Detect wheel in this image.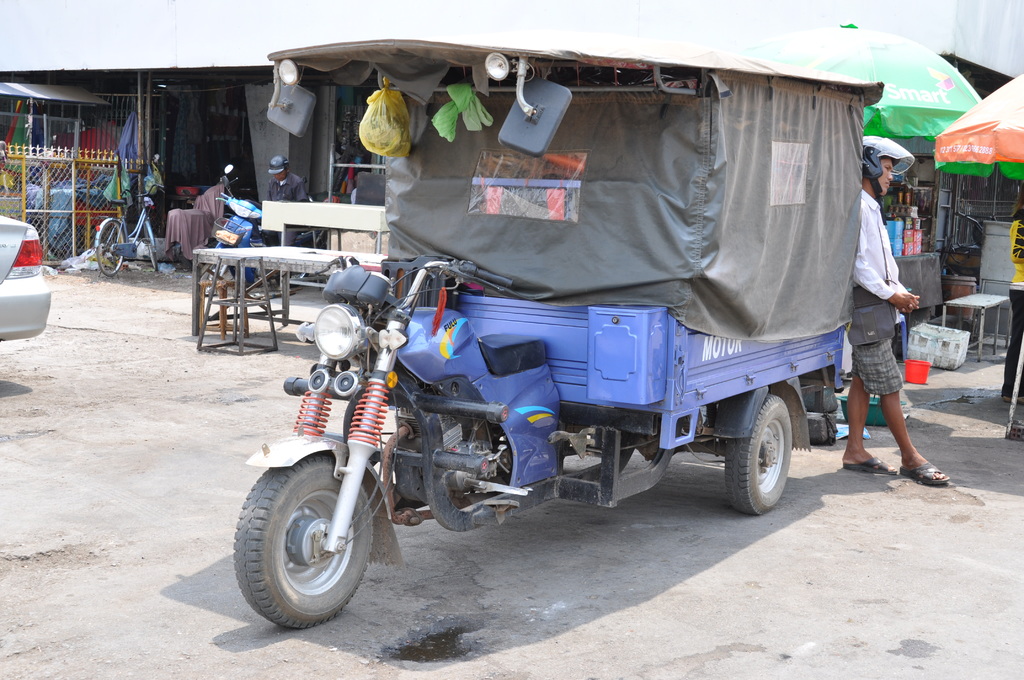
Detection: Rect(272, 273, 307, 289).
